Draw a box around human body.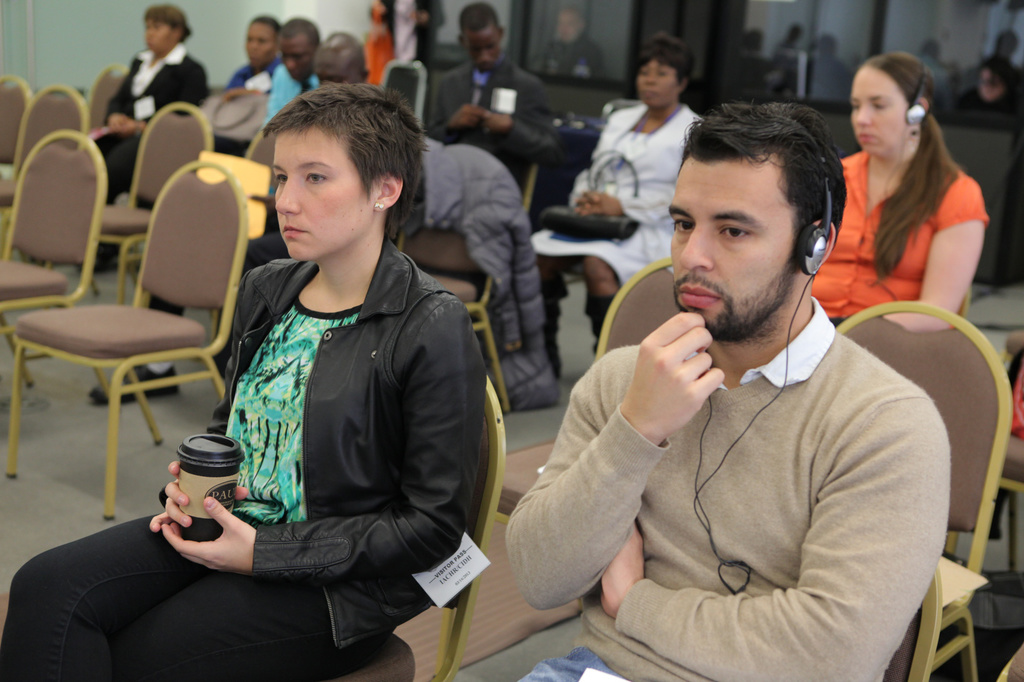
BBox(0, 230, 488, 681).
